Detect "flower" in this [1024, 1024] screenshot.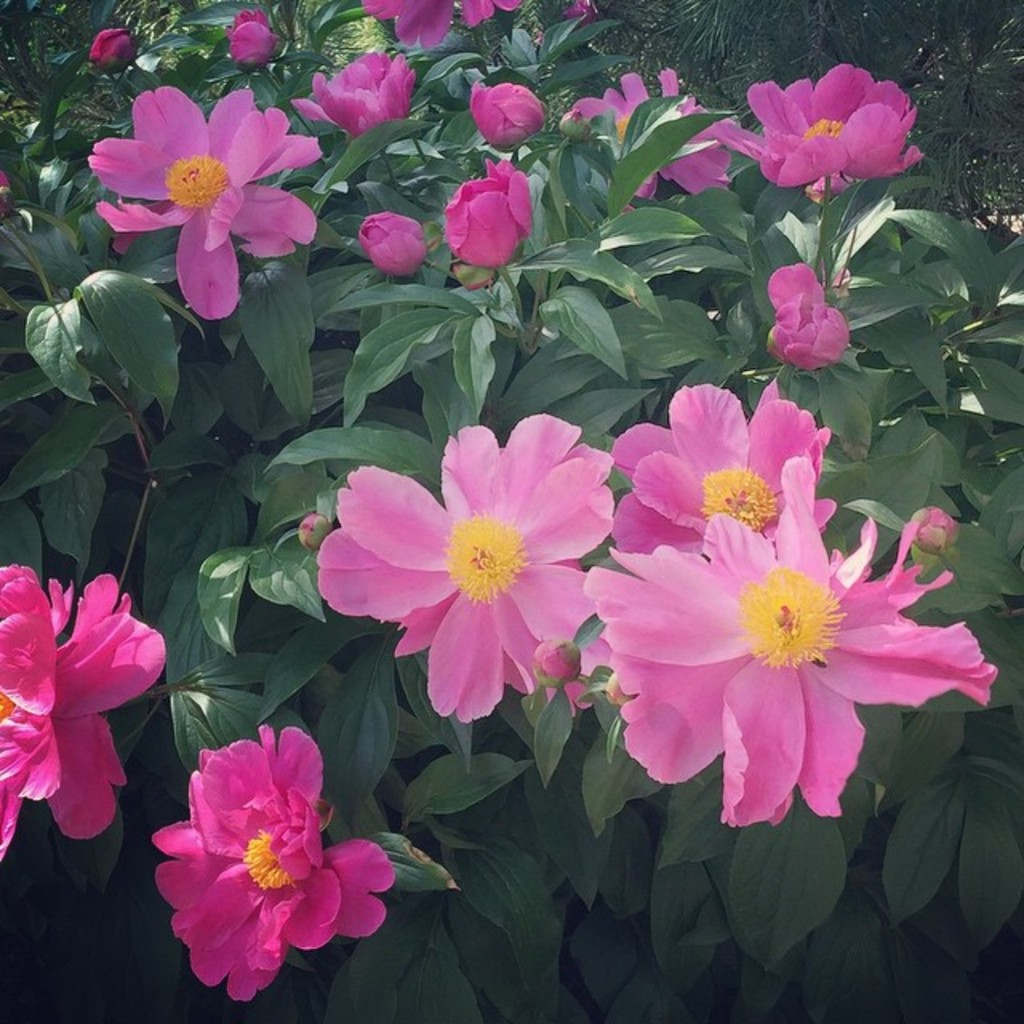
Detection: box=[805, 174, 851, 205].
